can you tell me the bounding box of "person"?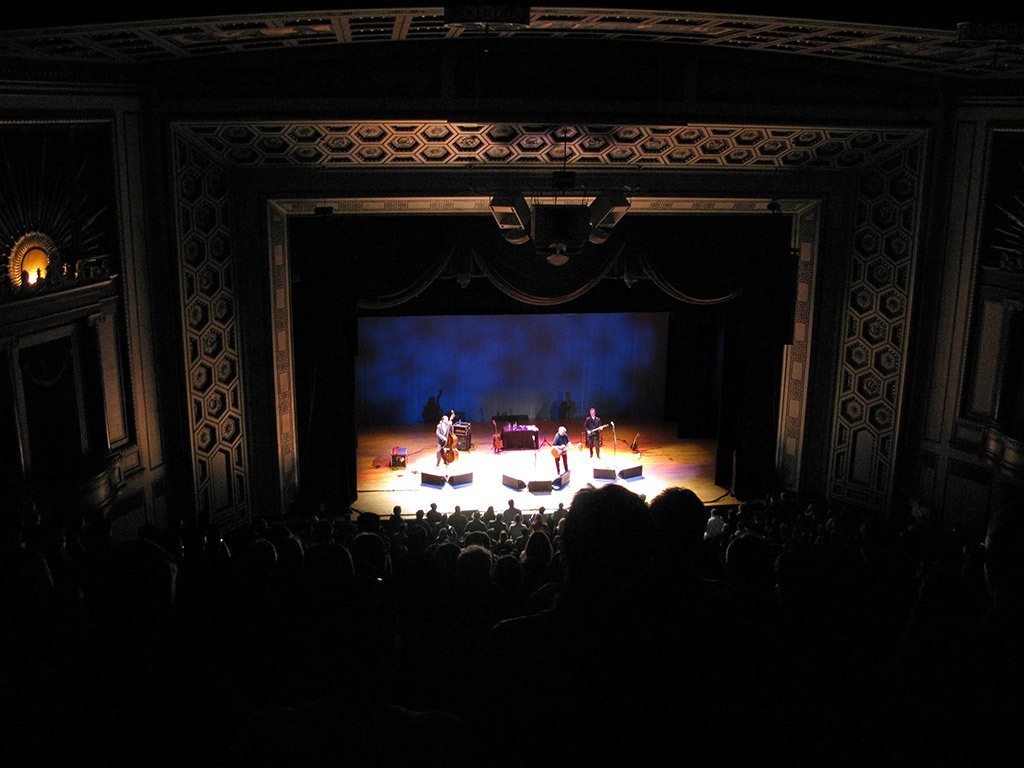
rect(549, 429, 570, 467).
